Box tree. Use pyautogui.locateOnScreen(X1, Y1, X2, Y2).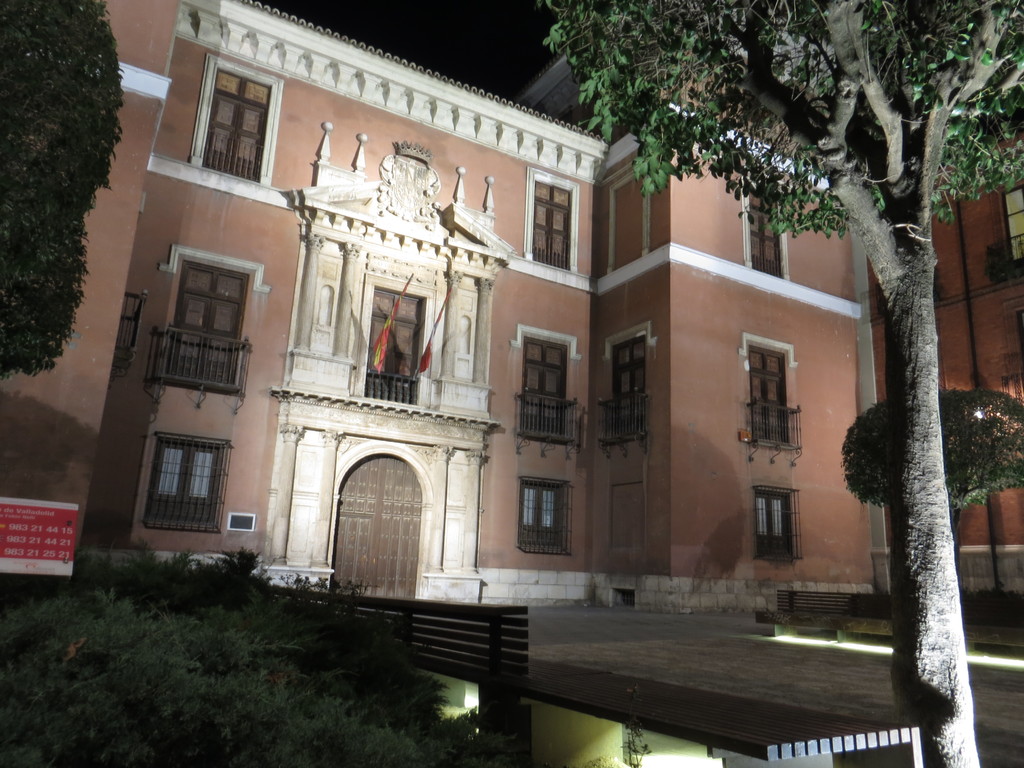
pyautogui.locateOnScreen(838, 386, 1023, 569).
